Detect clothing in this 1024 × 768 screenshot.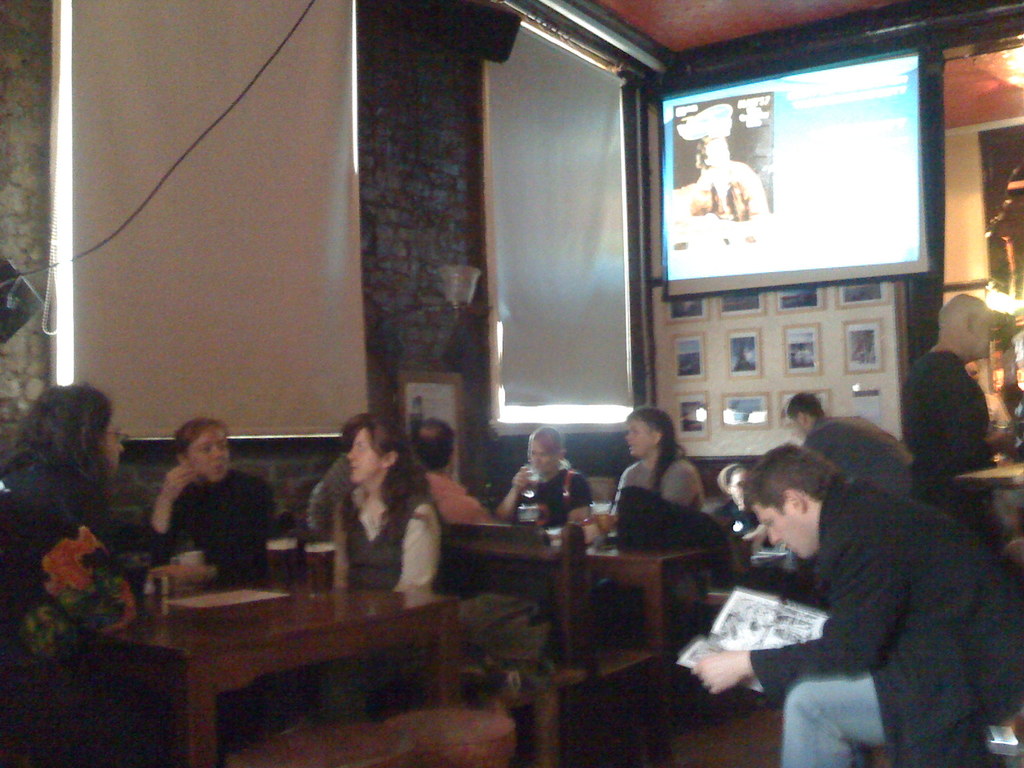
Detection: (310, 448, 355, 543).
